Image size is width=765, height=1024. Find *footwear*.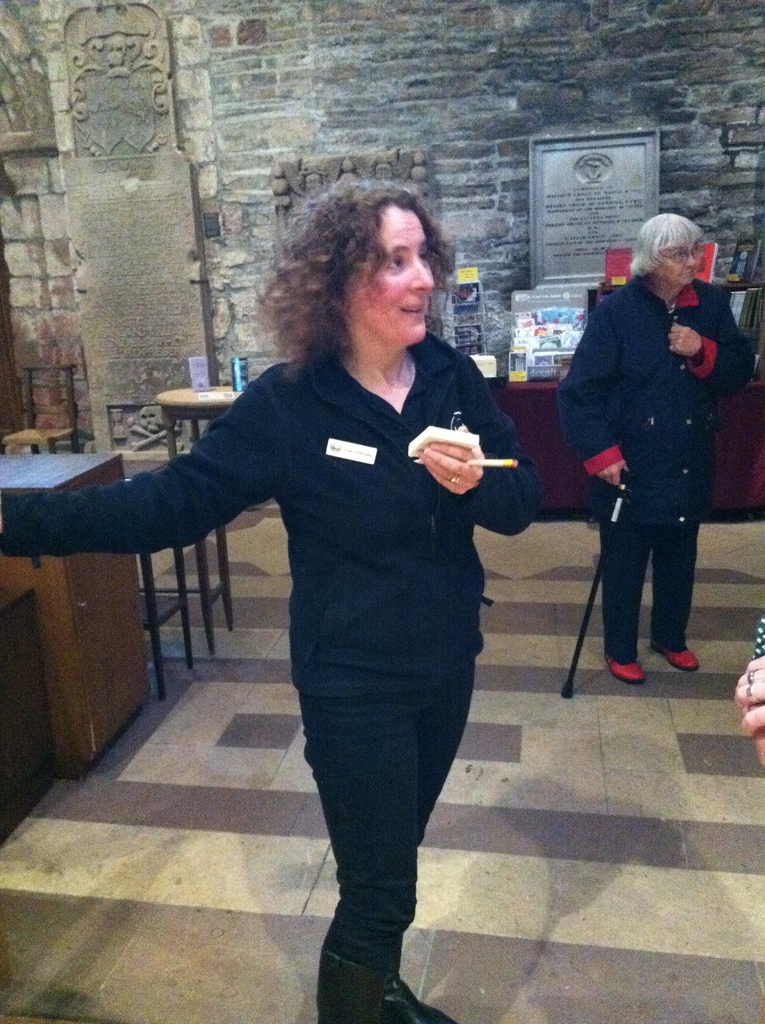
bbox=[605, 659, 652, 691].
